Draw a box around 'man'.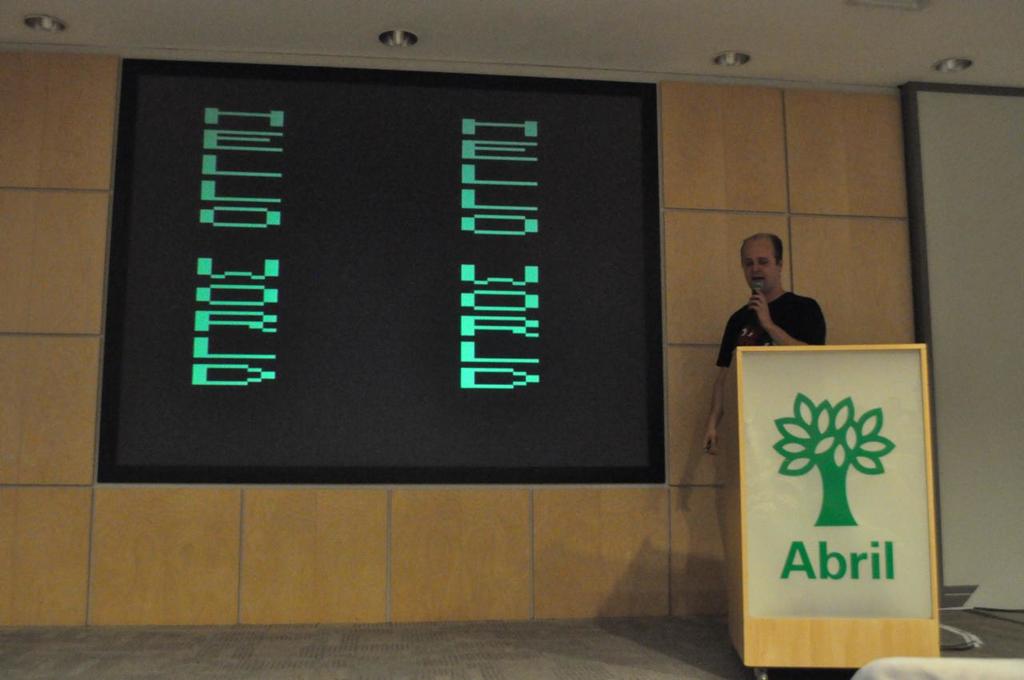
bbox(702, 242, 837, 454).
